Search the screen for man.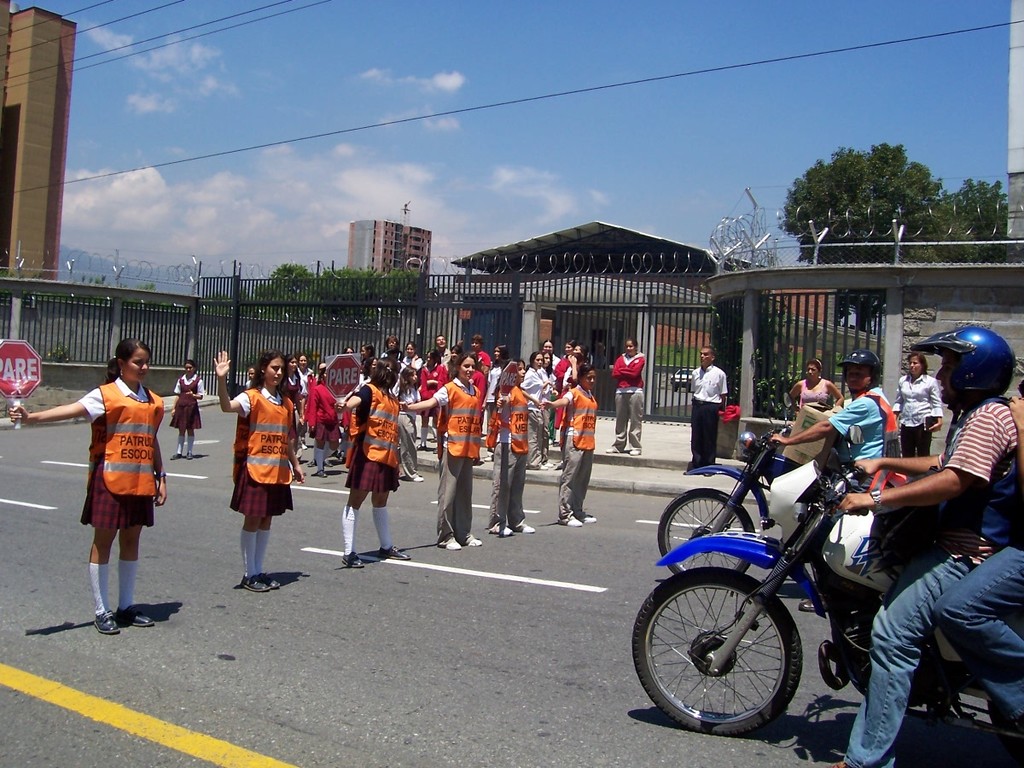
Found at bbox(769, 346, 897, 612).
